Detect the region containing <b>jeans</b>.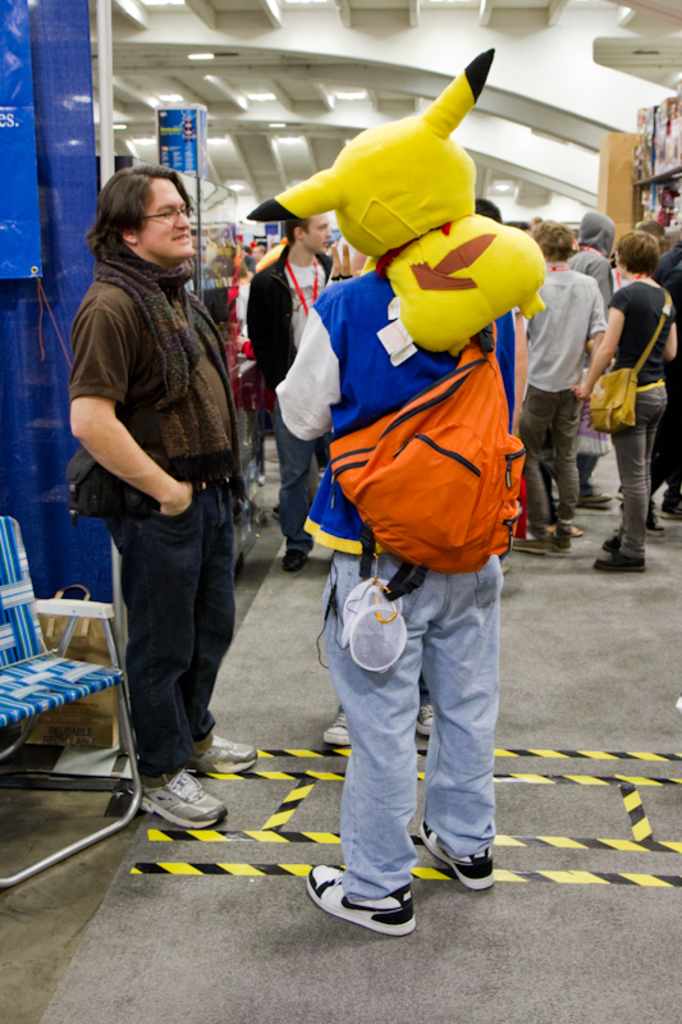
bbox=(308, 559, 503, 913).
